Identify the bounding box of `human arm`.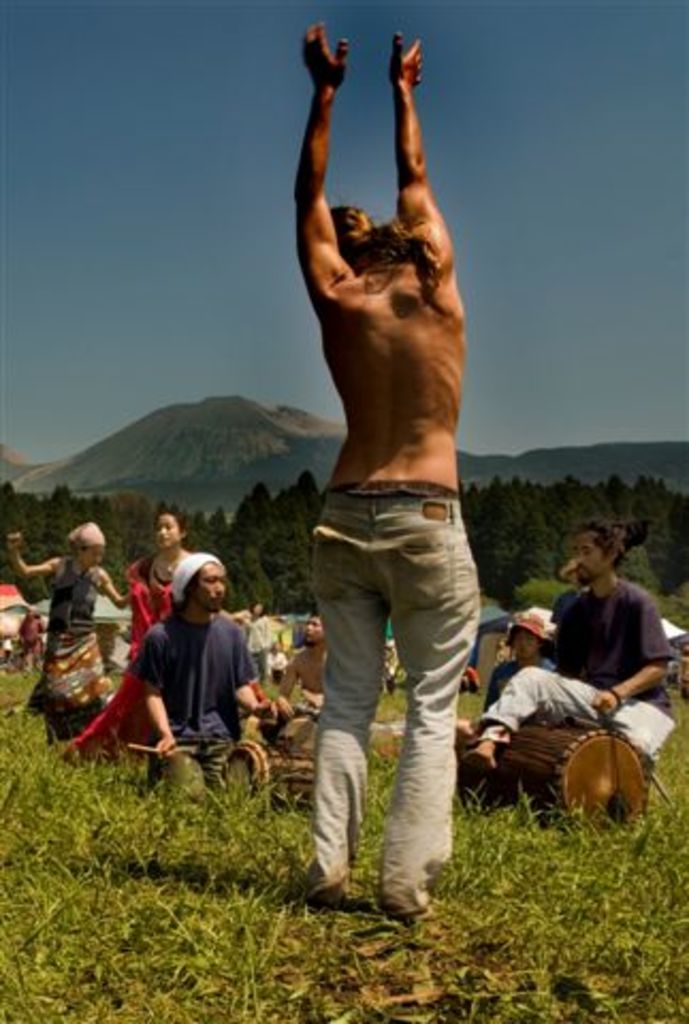
box(11, 527, 58, 578).
